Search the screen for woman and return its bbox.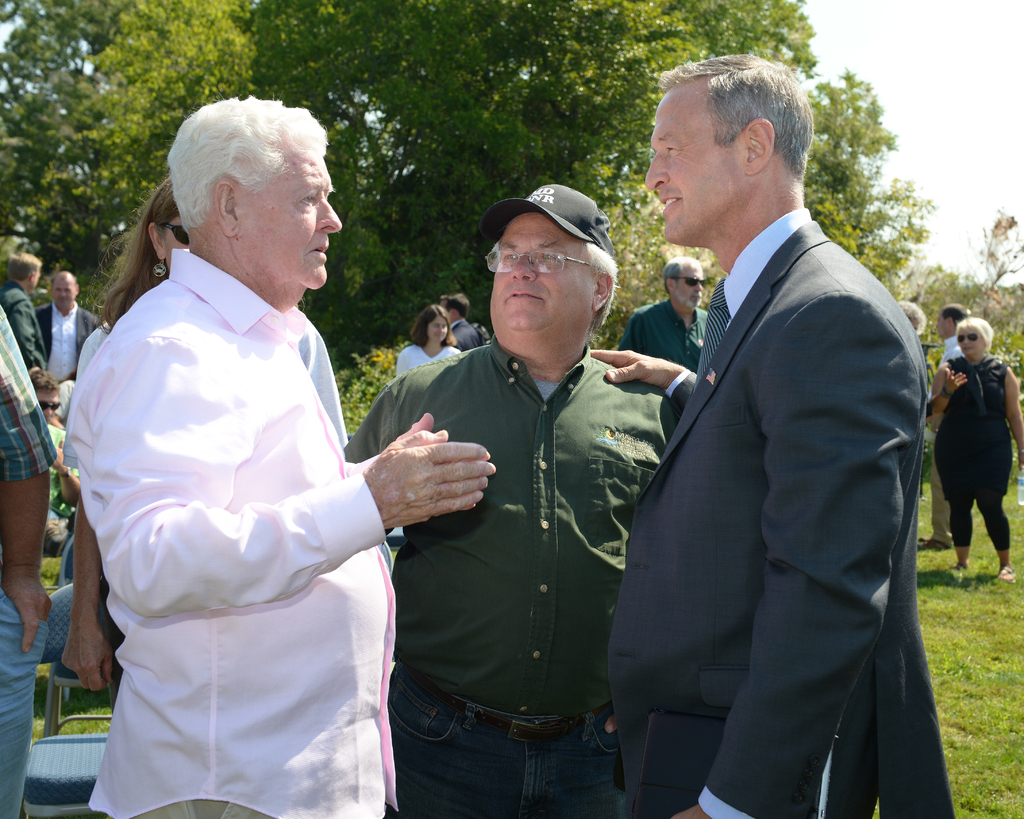
Found: box=[393, 302, 463, 381].
